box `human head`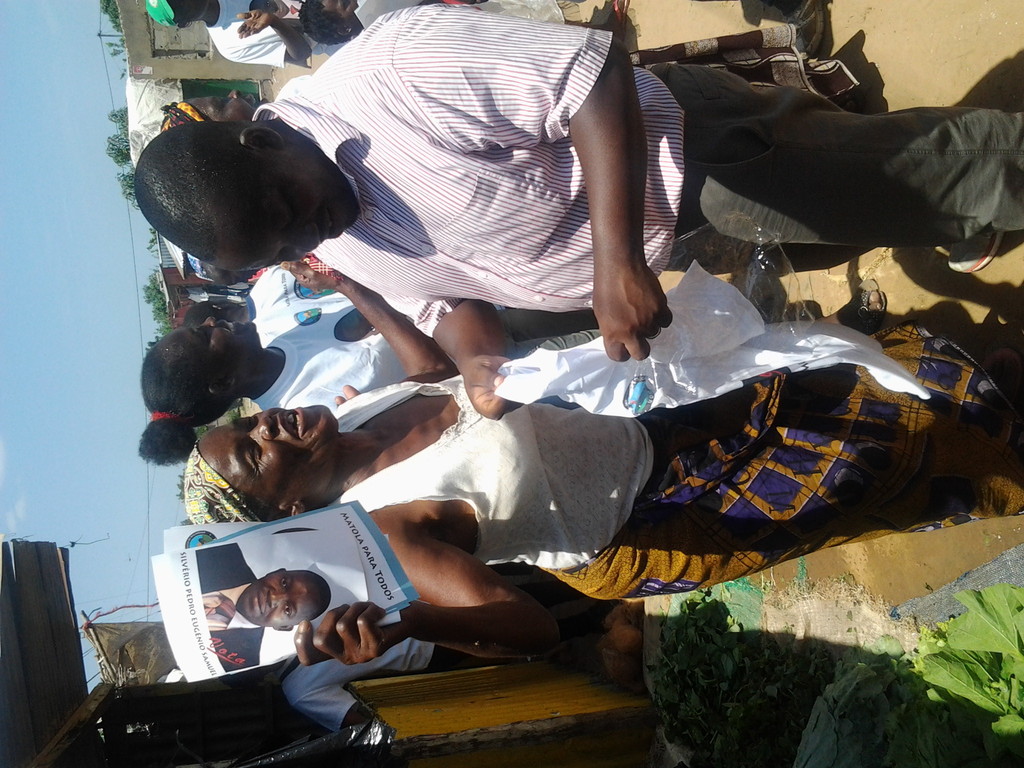
(180,294,241,321)
